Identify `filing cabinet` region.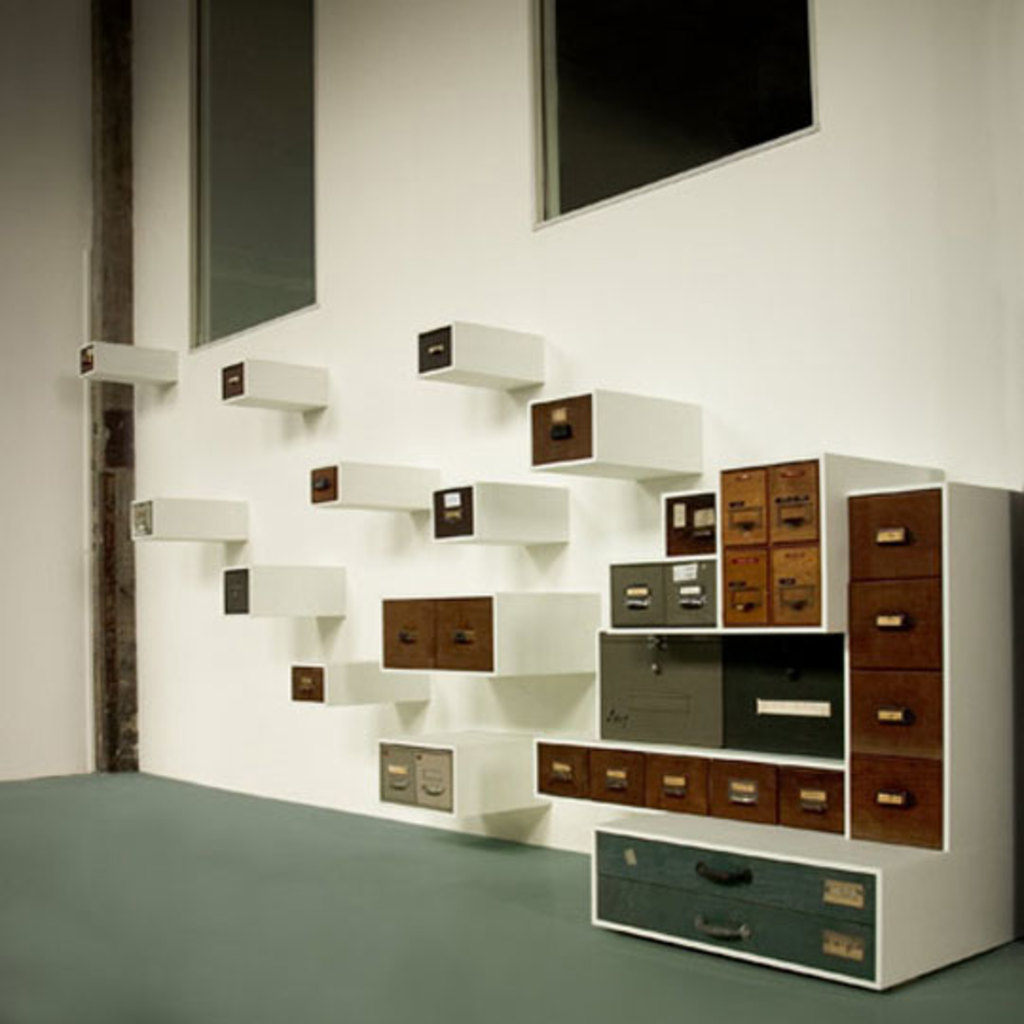
Region: (76, 339, 174, 385).
